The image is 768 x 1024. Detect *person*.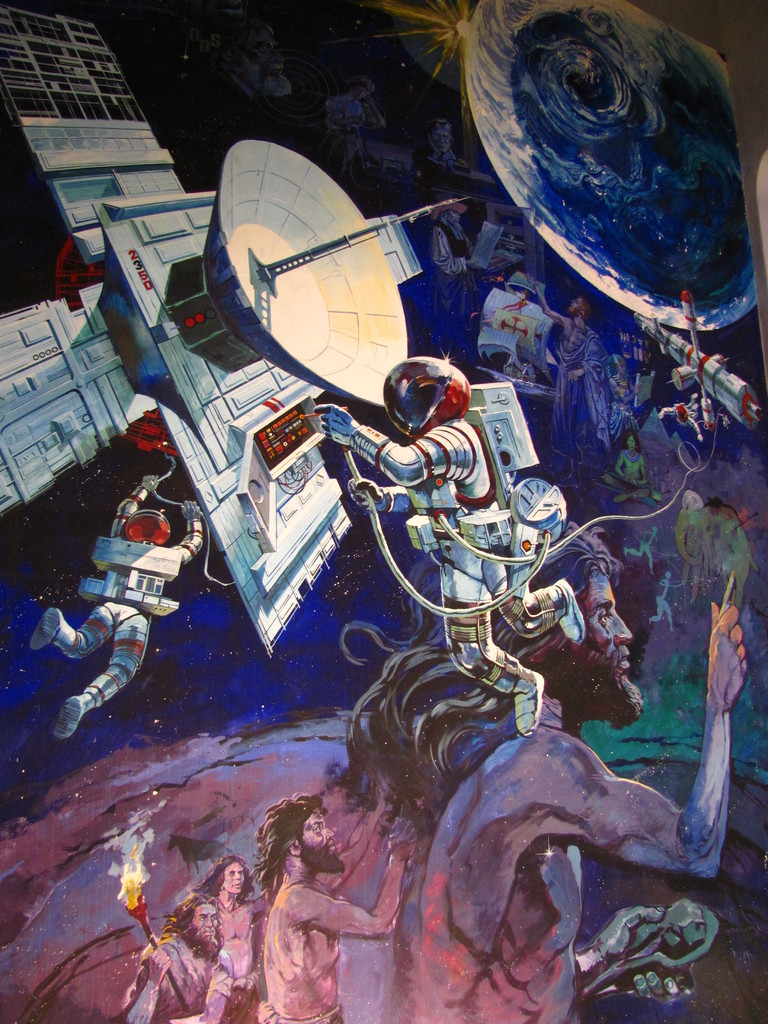
Detection: (189,854,252,1022).
